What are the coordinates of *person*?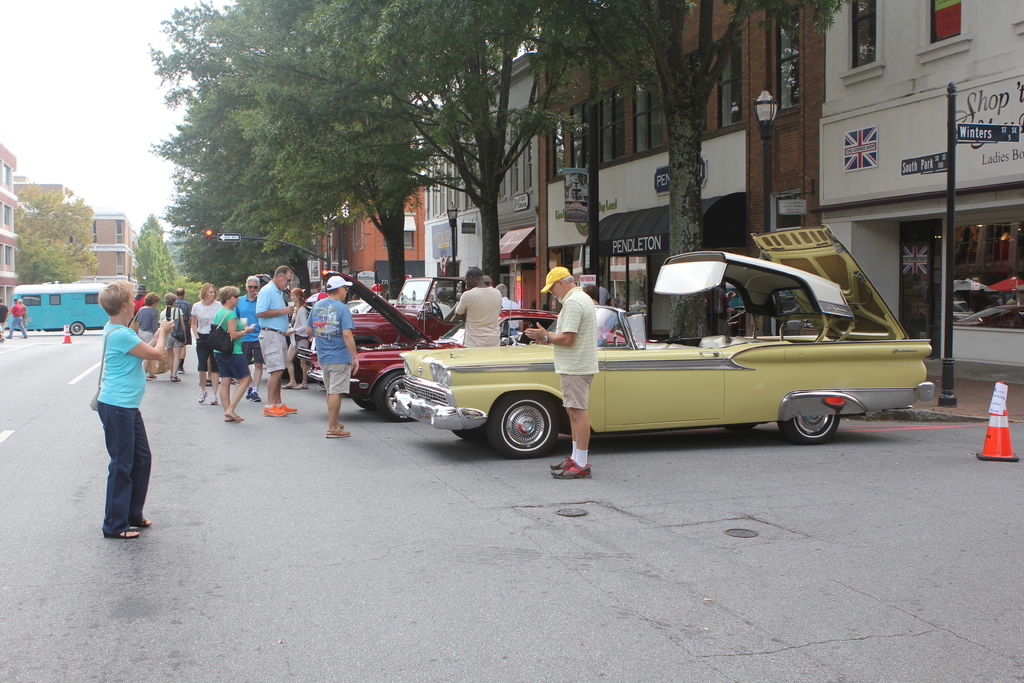
308:277:359:437.
